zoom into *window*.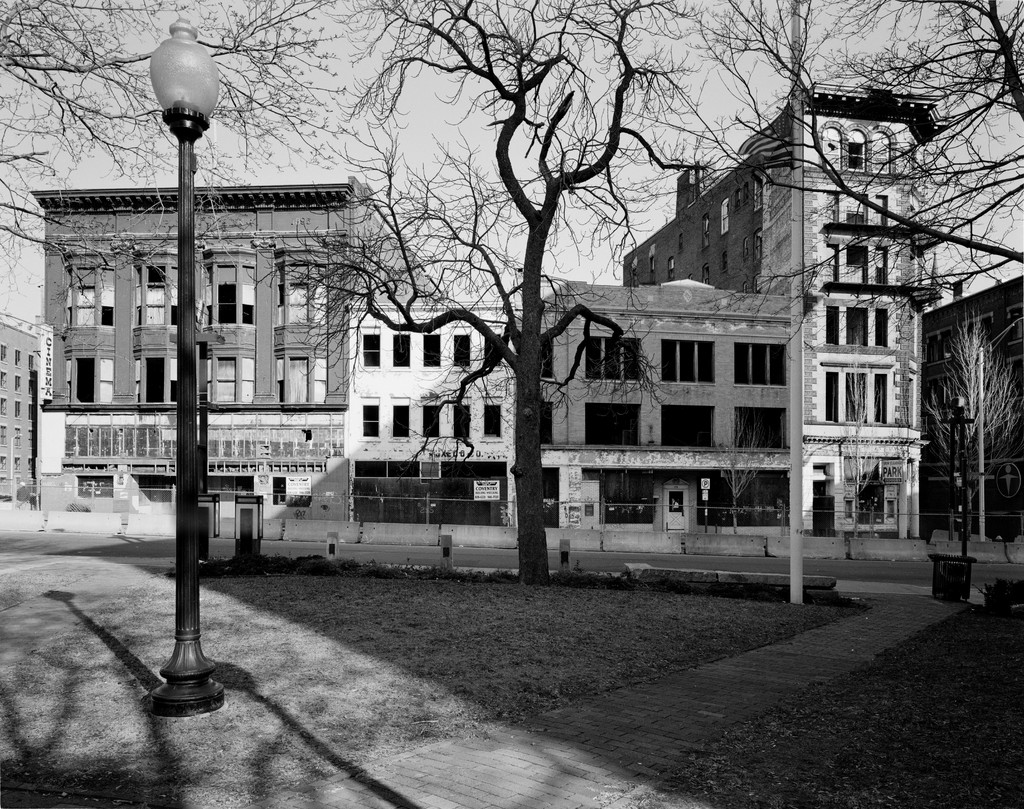
Zoom target: x1=202, y1=357, x2=250, y2=404.
